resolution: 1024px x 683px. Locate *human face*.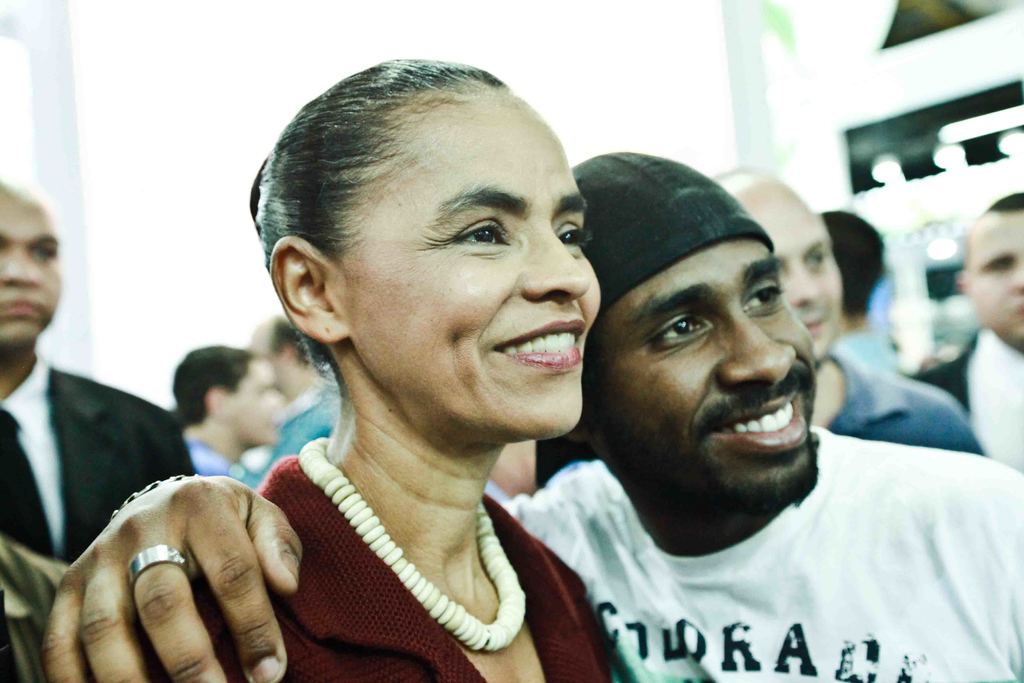
x1=970, y1=213, x2=1023, y2=357.
